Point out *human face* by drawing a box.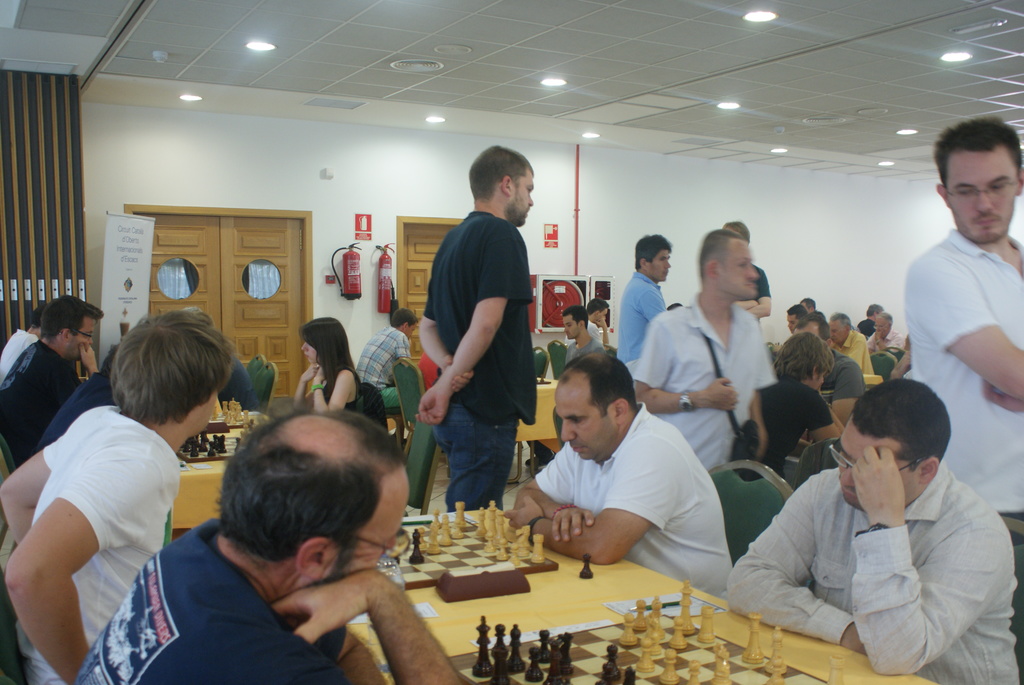
bbox=[942, 154, 1017, 240].
